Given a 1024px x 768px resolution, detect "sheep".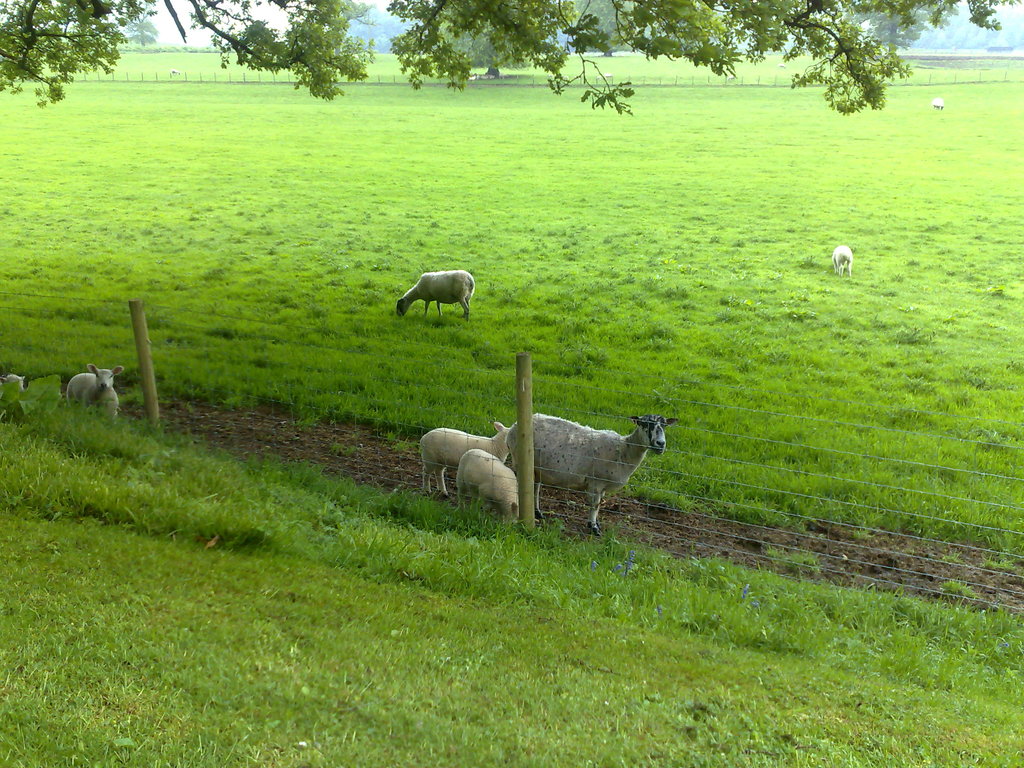
[67,362,124,422].
